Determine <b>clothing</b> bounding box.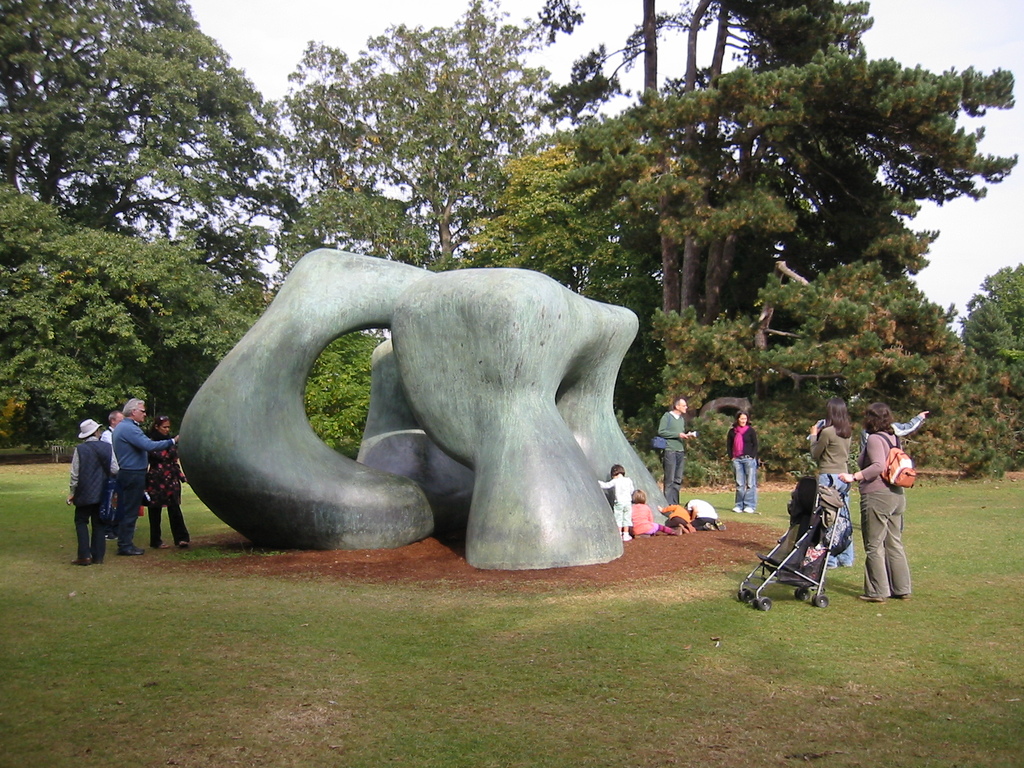
Determined: 653 412 680 509.
